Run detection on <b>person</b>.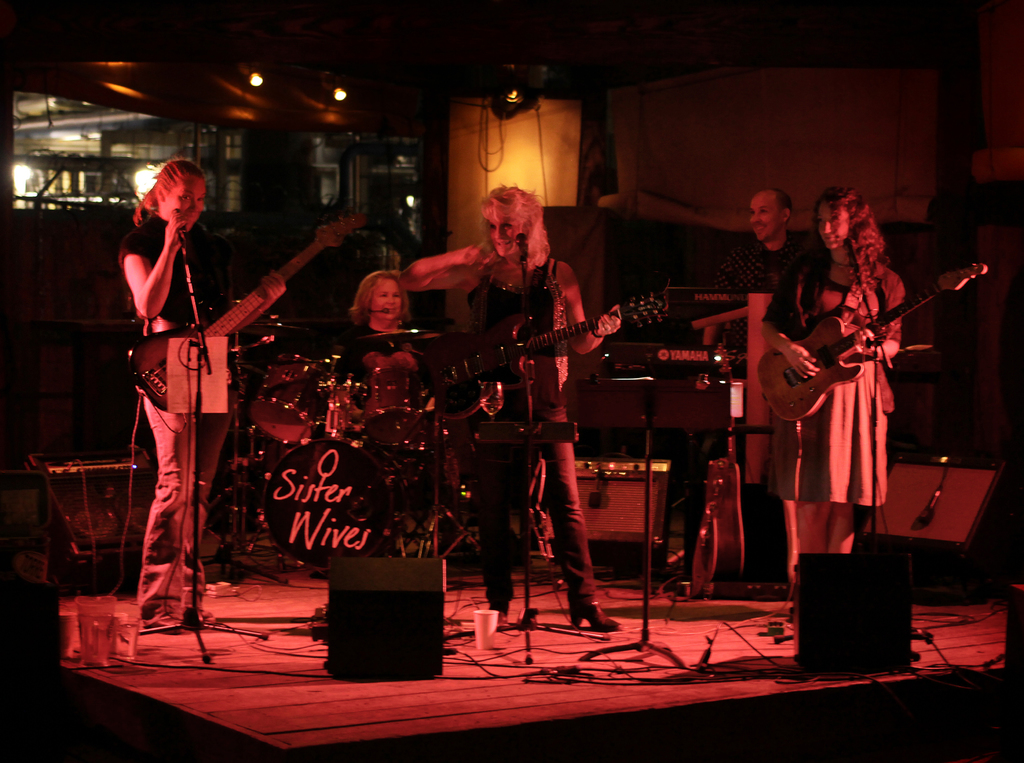
Result: <box>348,272,479,557</box>.
